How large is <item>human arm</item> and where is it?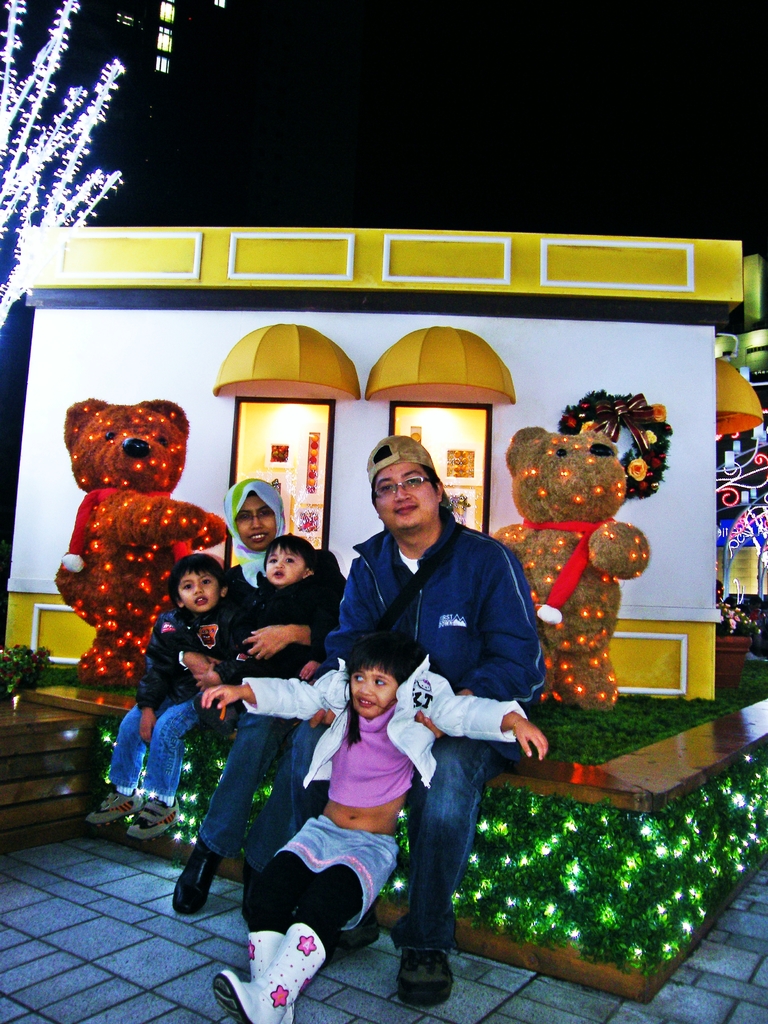
Bounding box: 240 590 333 664.
